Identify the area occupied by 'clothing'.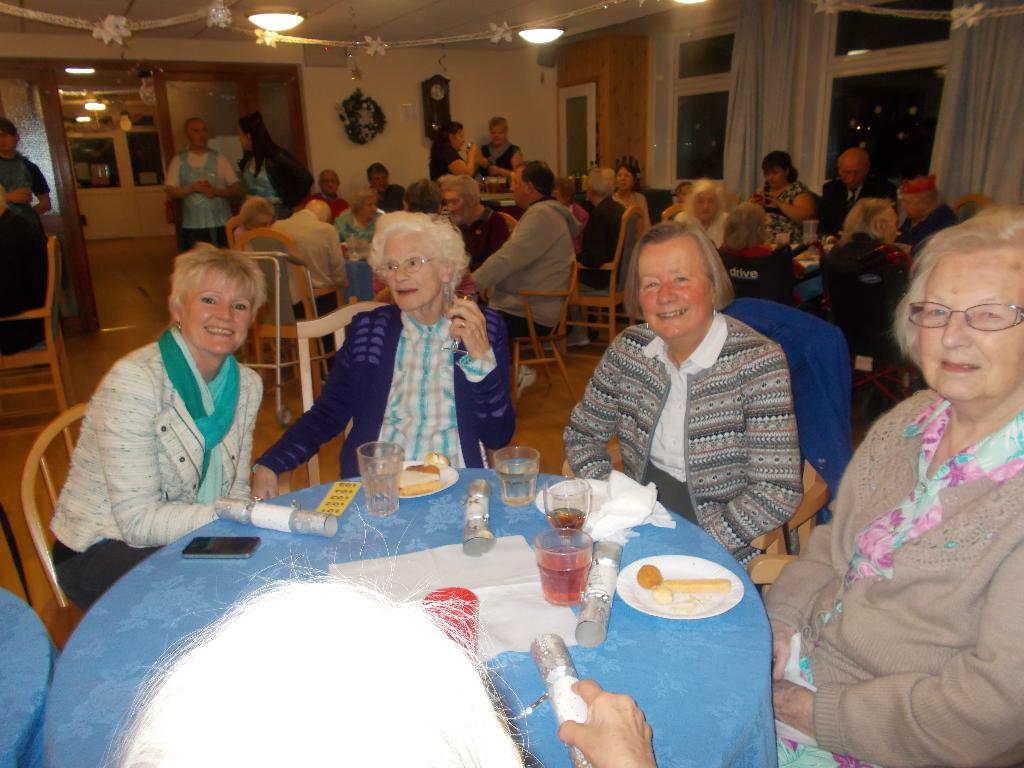
Area: x1=896, y1=204, x2=961, y2=258.
